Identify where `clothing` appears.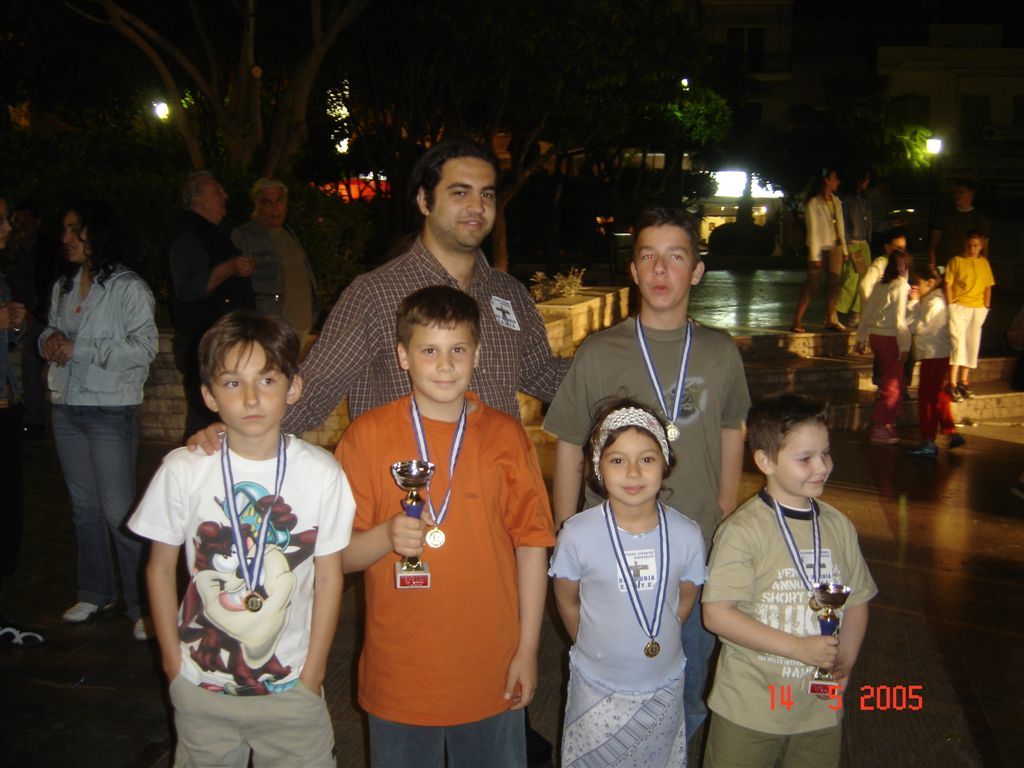
Appears at crop(802, 200, 1000, 449).
